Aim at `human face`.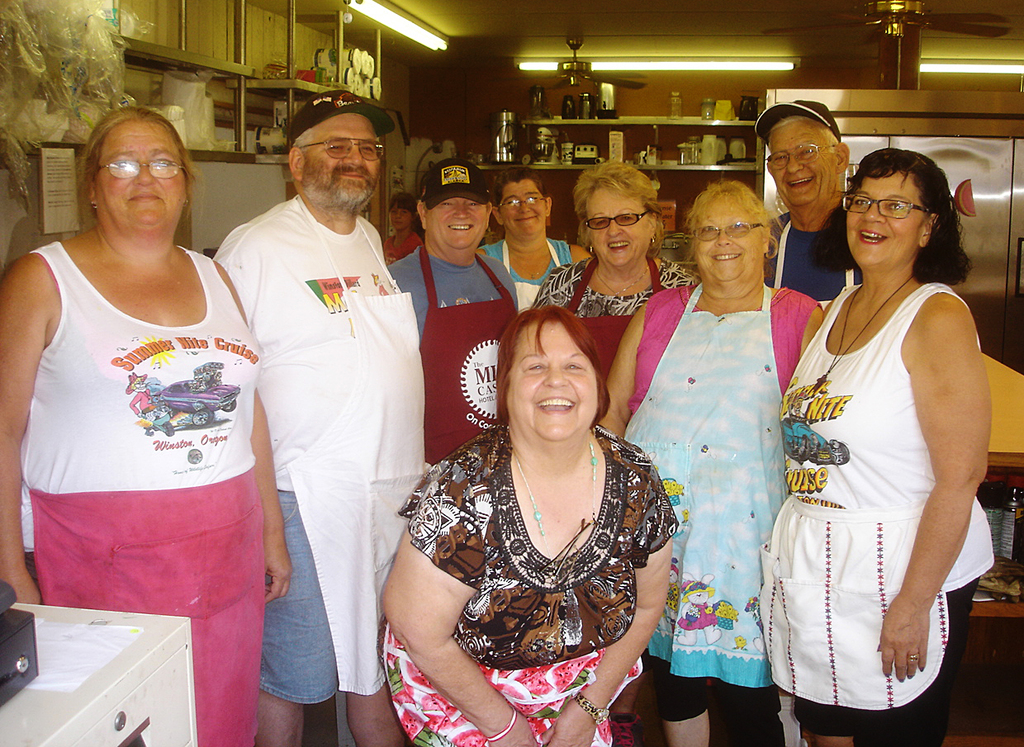
Aimed at region(767, 128, 838, 213).
